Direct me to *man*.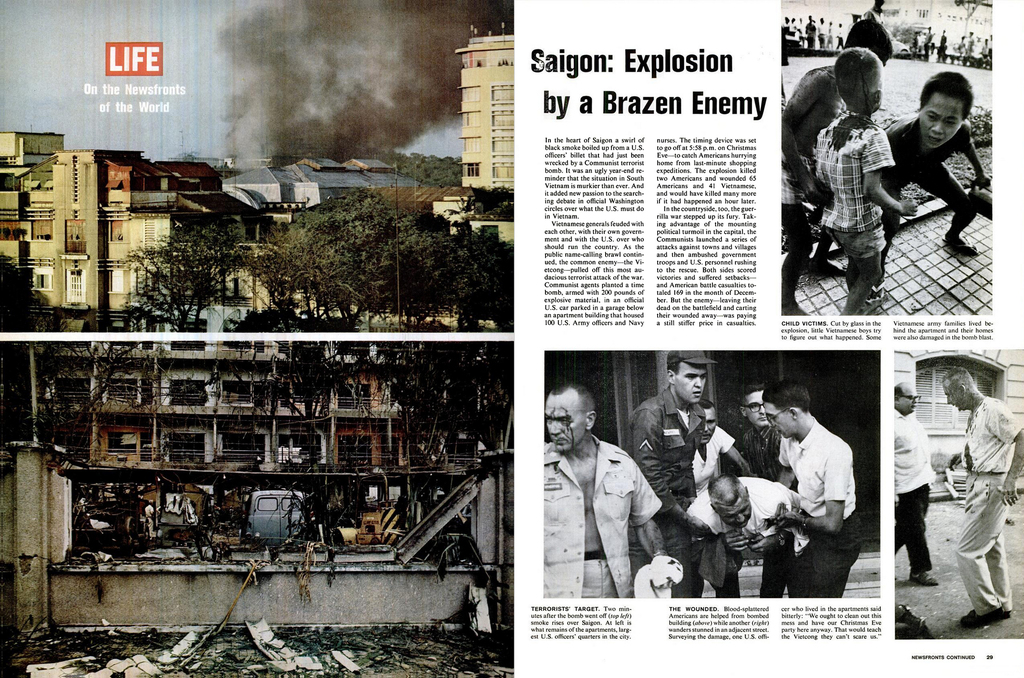
Direction: bbox=[683, 464, 804, 596].
